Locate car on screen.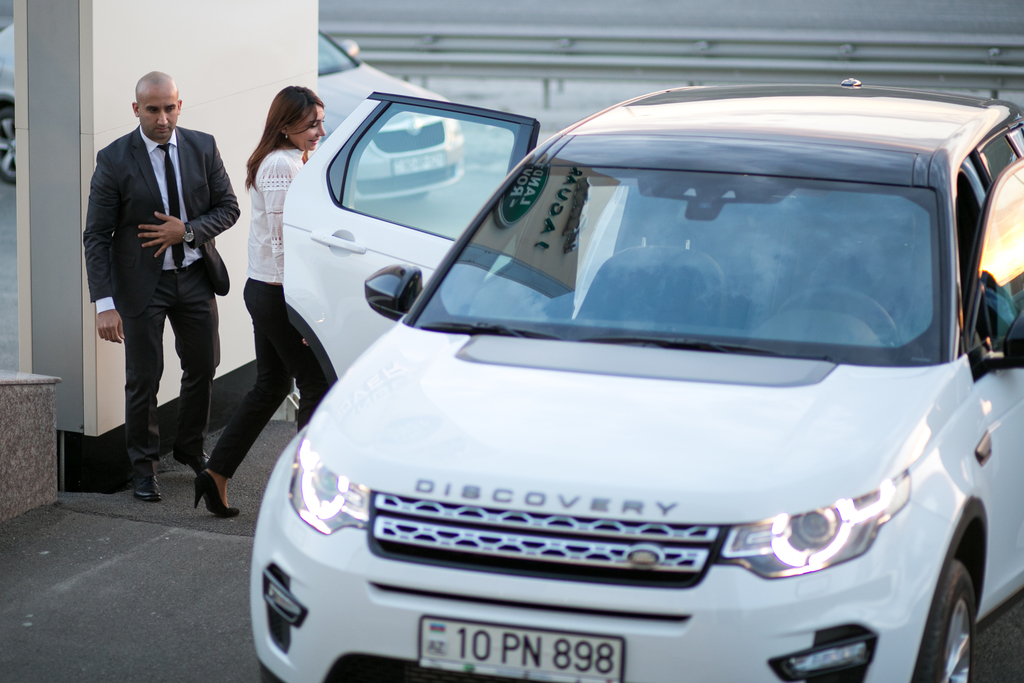
On screen at (250,88,1023,682).
